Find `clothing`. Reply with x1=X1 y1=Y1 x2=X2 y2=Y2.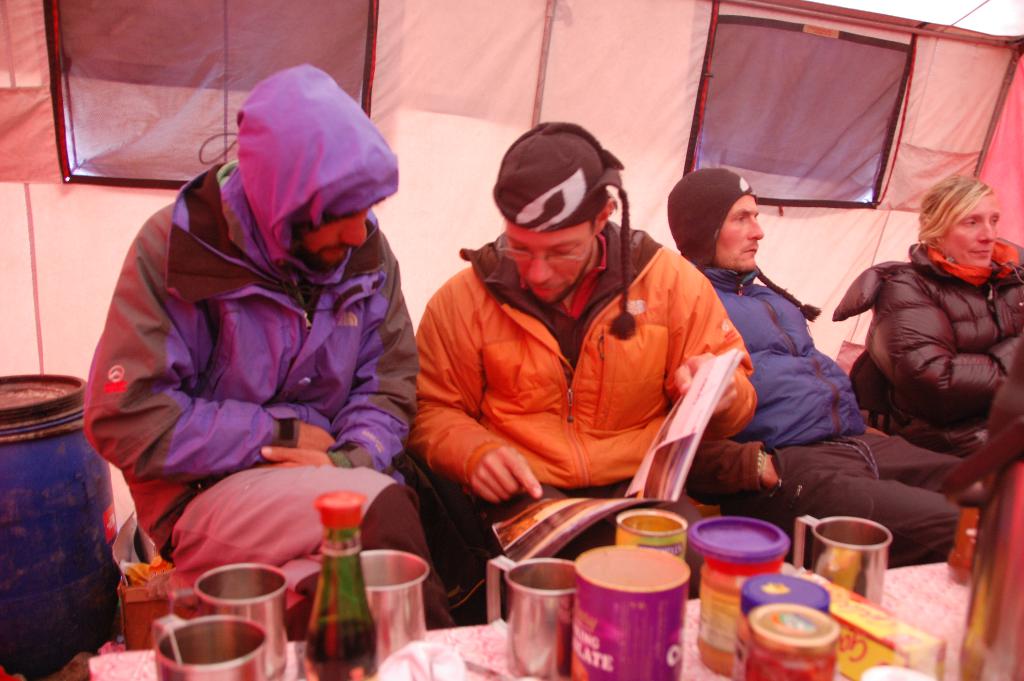
x1=835 y1=234 x2=1023 y2=489.
